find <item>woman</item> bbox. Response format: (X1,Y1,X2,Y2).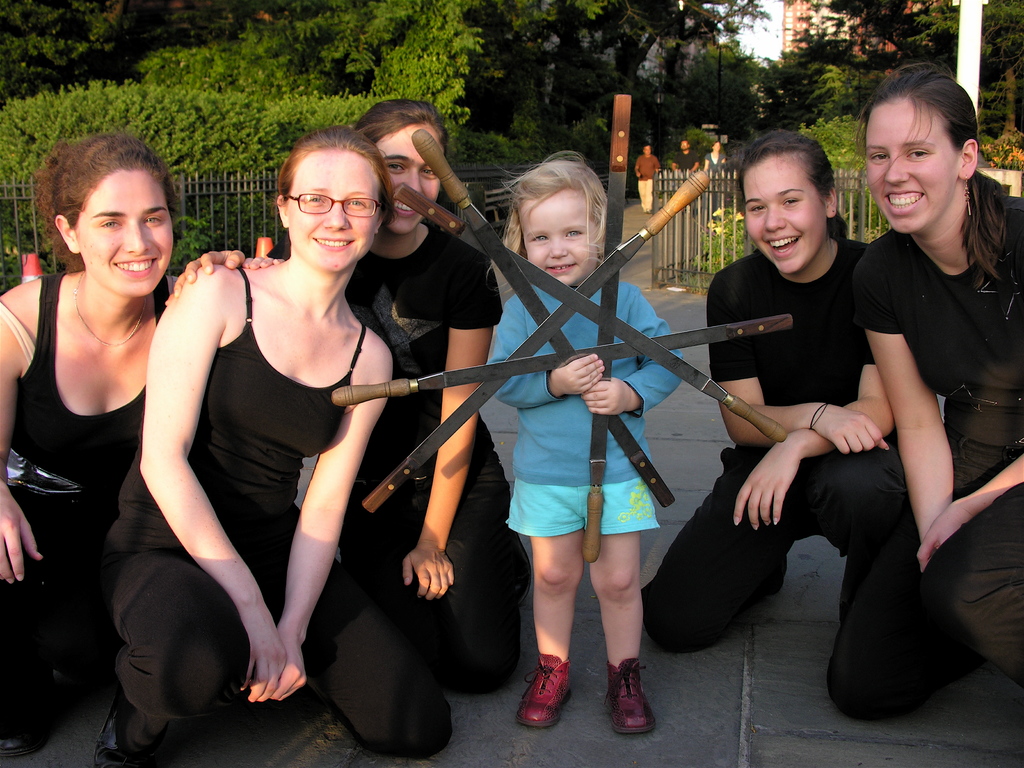
(156,98,532,708).
